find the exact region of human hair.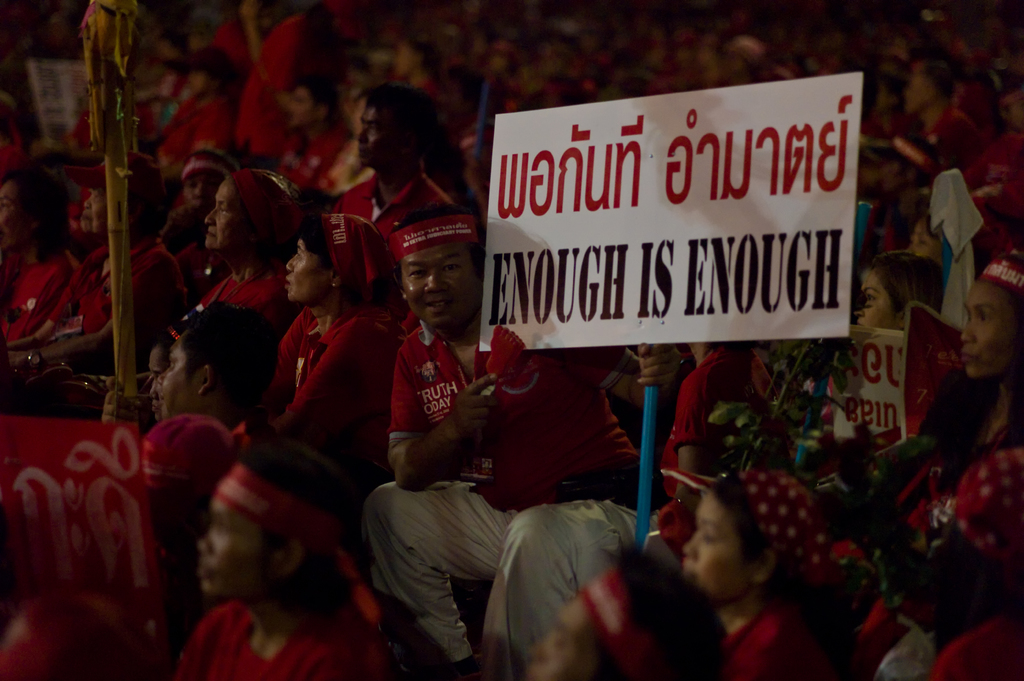
Exact region: <region>862, 247, 942, 323</region>.
